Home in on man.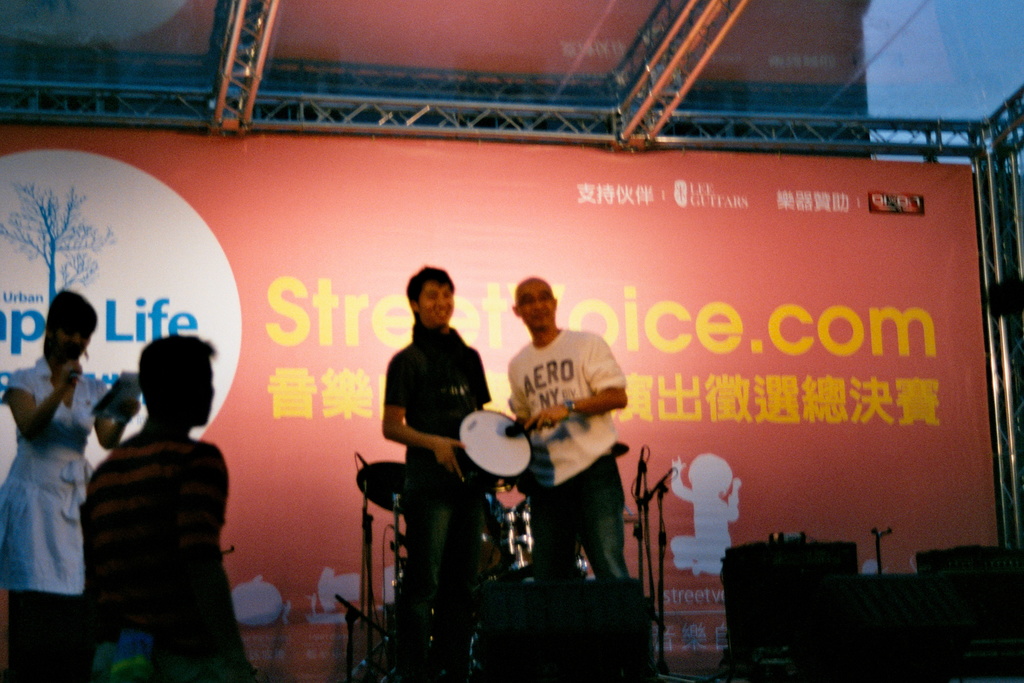
Homed in at [514, 254, 643, 614].
